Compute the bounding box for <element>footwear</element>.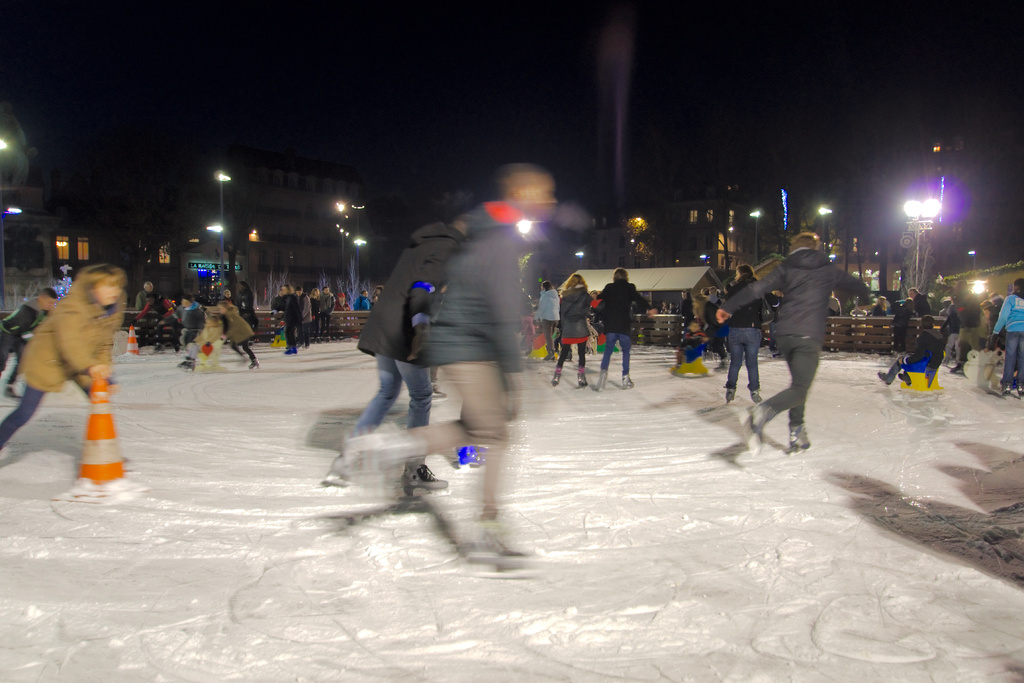
pyautogui.locateOnScreen(750, 390, 763, 406).
